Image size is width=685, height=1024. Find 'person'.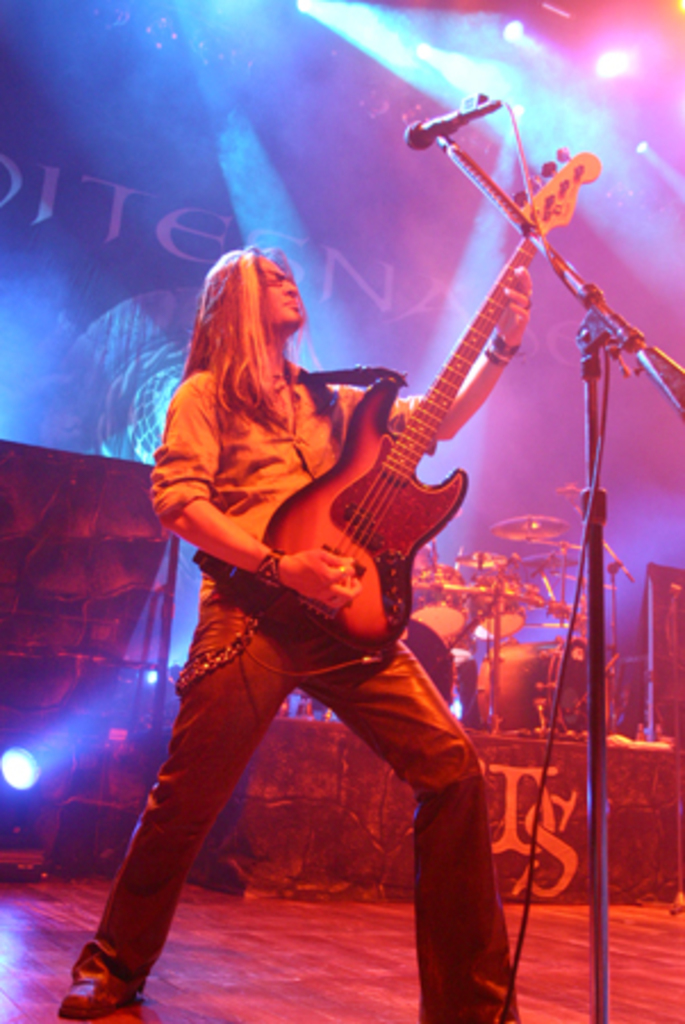
left=61, top=234, right=530, bottom=1022.
